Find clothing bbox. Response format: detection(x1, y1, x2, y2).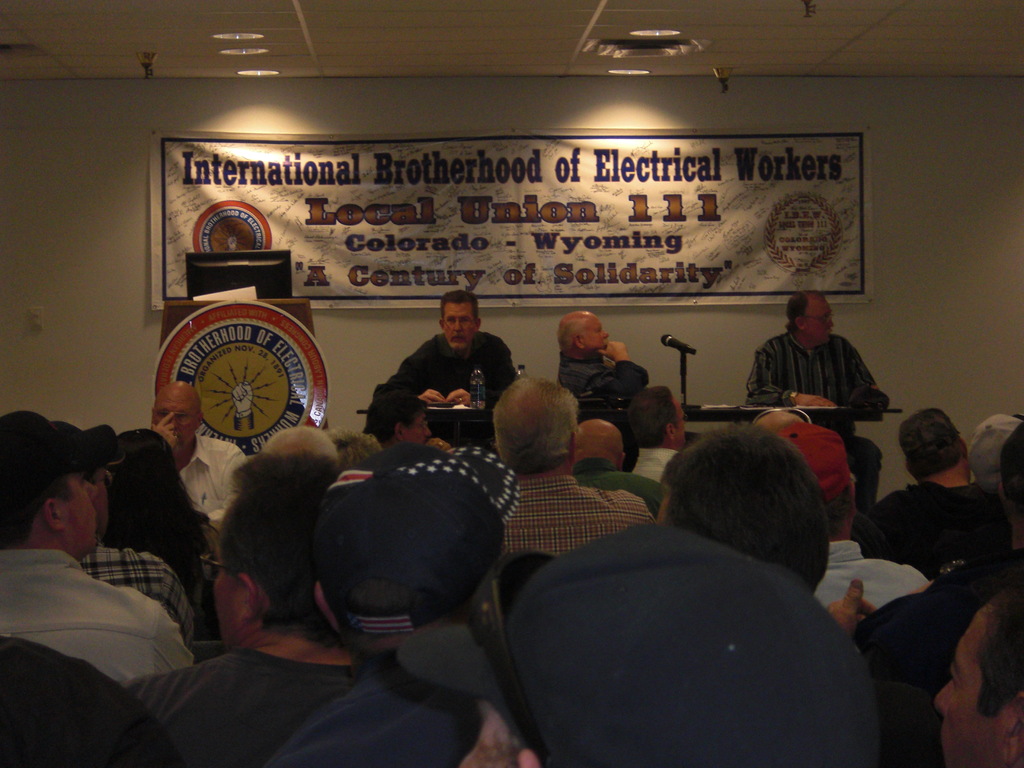
detection(551, 351, 643, 418).
